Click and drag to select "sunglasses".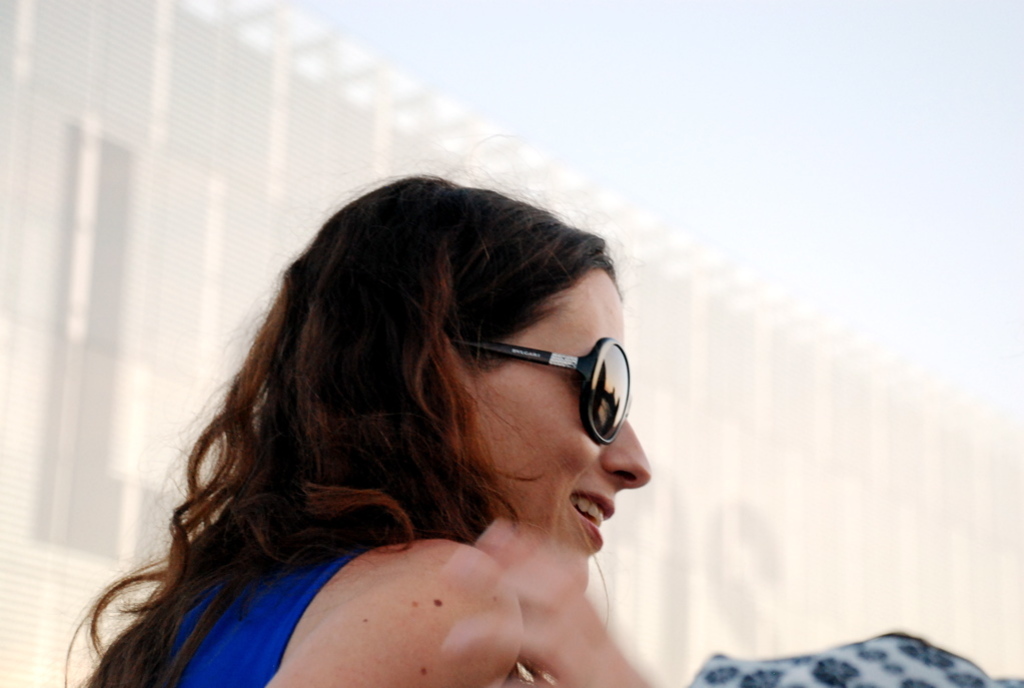
Selection: {"x1": 452, "y1": 334, "x2": 631, "y2": 443}.
